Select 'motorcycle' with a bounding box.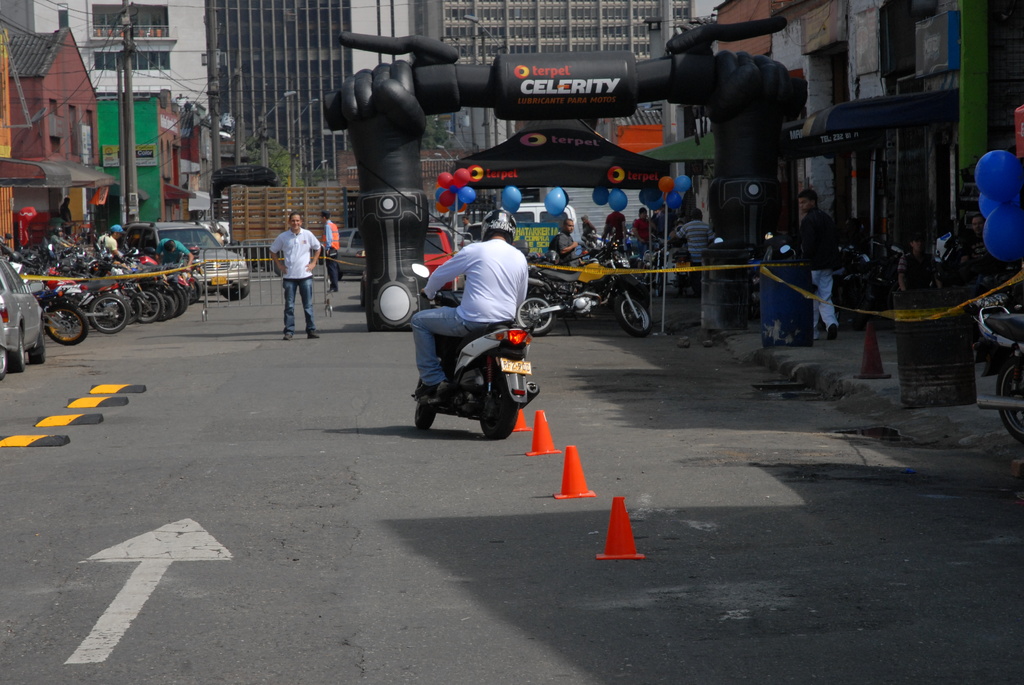
<region>138, 258, 190, 308</region>.
